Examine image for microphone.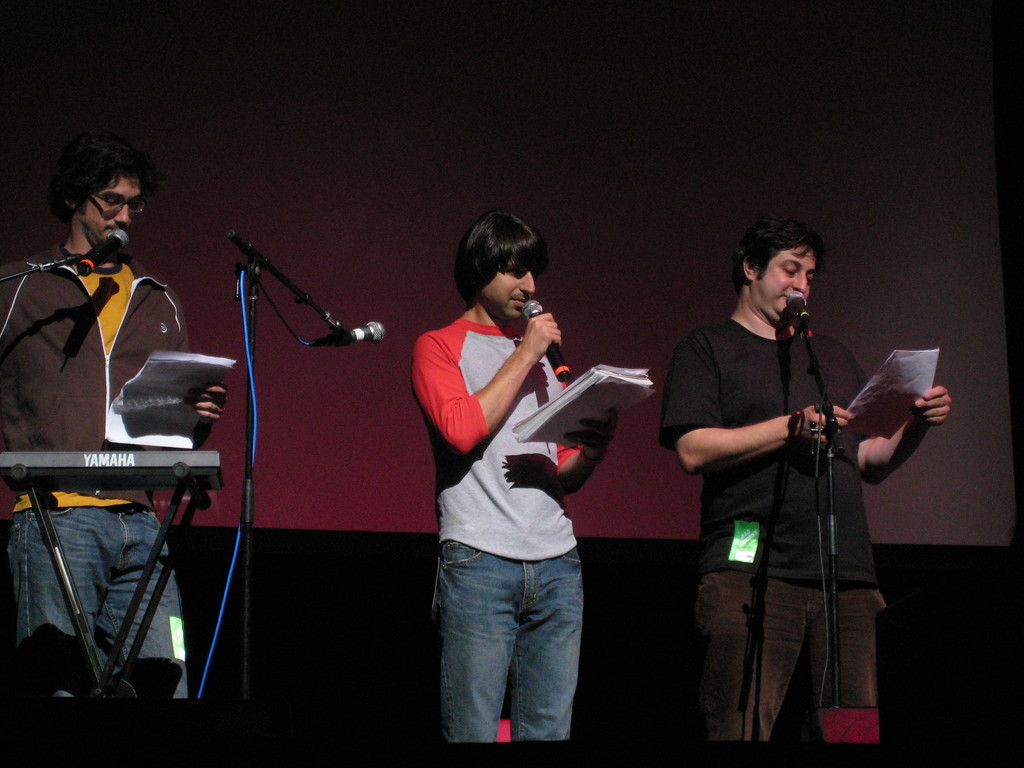
Examination result: (x1=522, y1=298, x2=570, y2=383).
